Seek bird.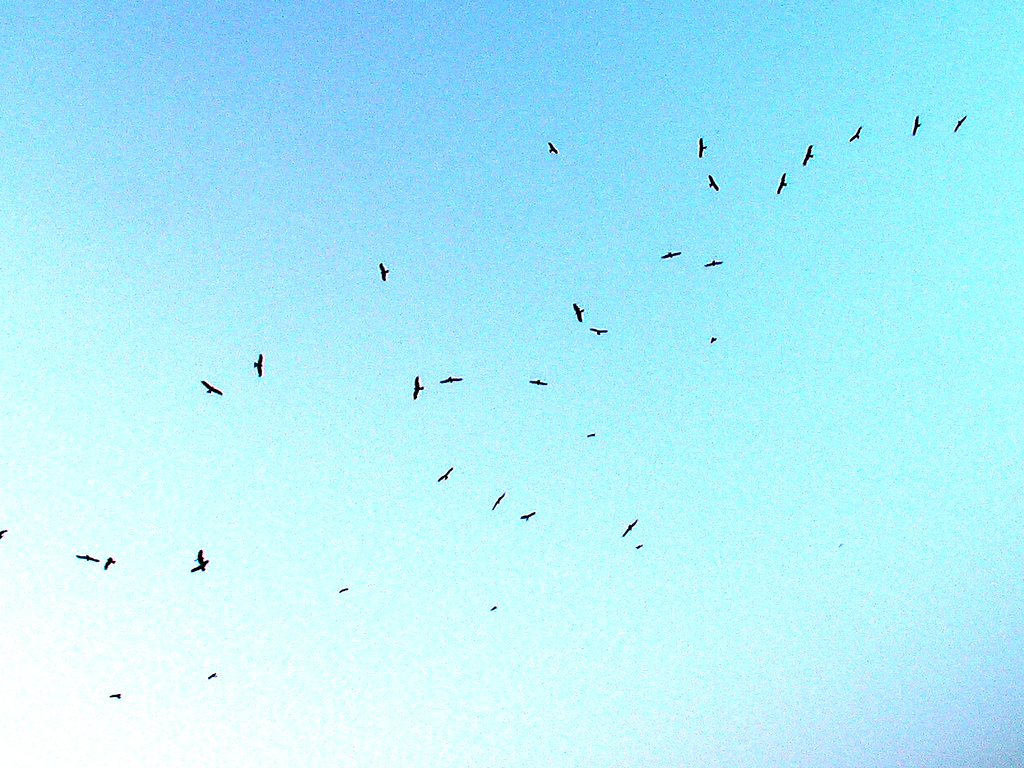
detection(442, 372, 465, 384).
